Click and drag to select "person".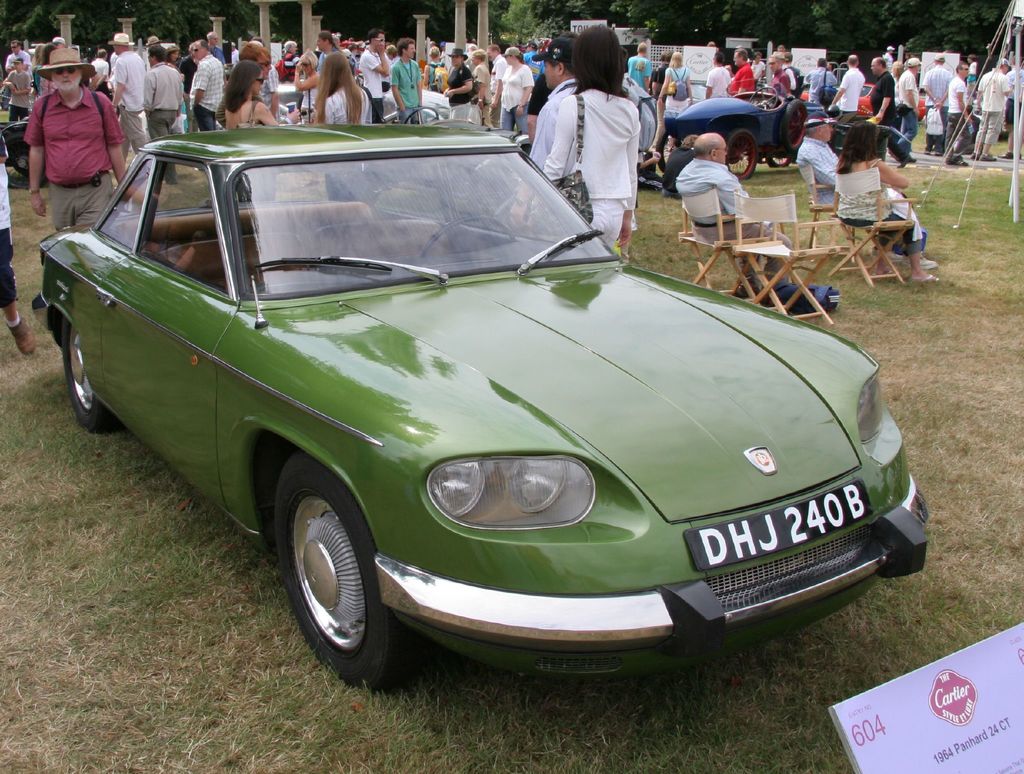
Selection: bbox=[796, 115, 861, 254].
